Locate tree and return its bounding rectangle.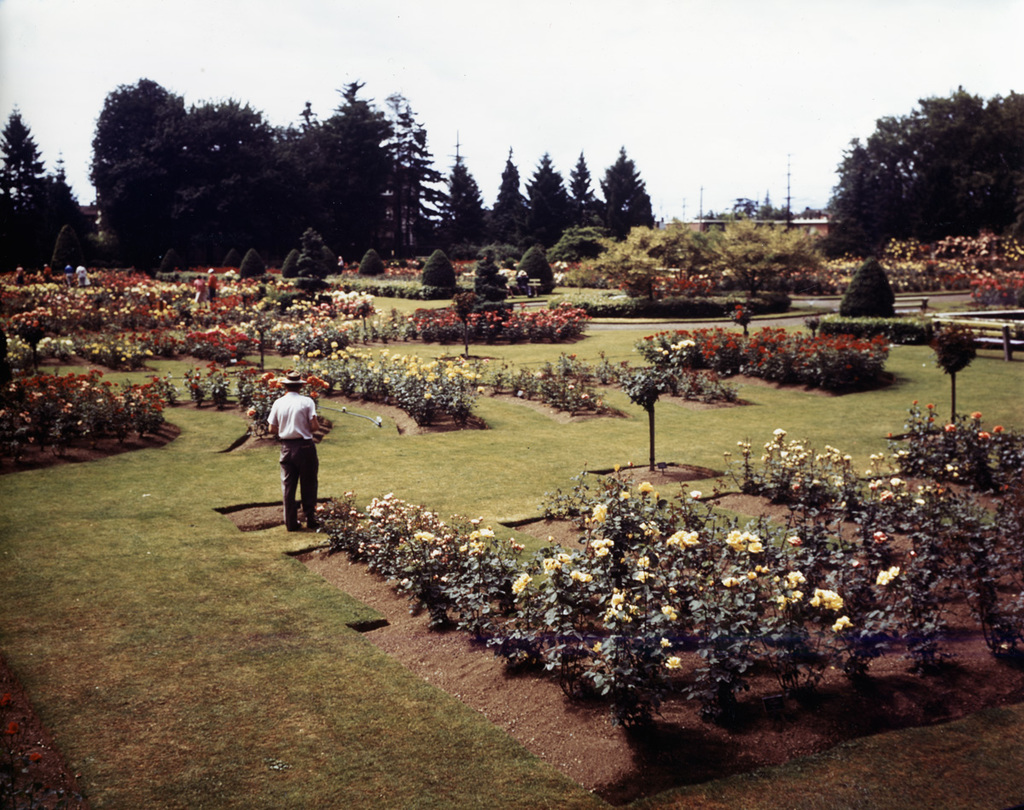
{"x1": 492, "y1": 151, "x2": 537, "y2": 247}.
